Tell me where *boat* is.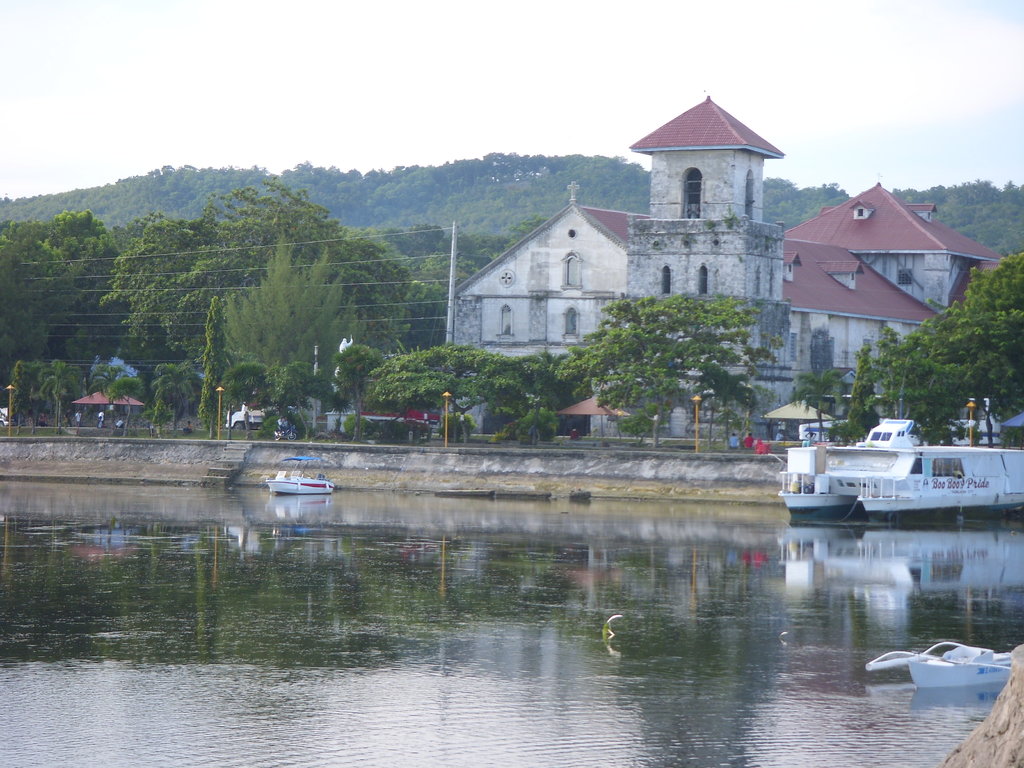
*boat* is at <region>906, 643, 1022, 698</region>.
